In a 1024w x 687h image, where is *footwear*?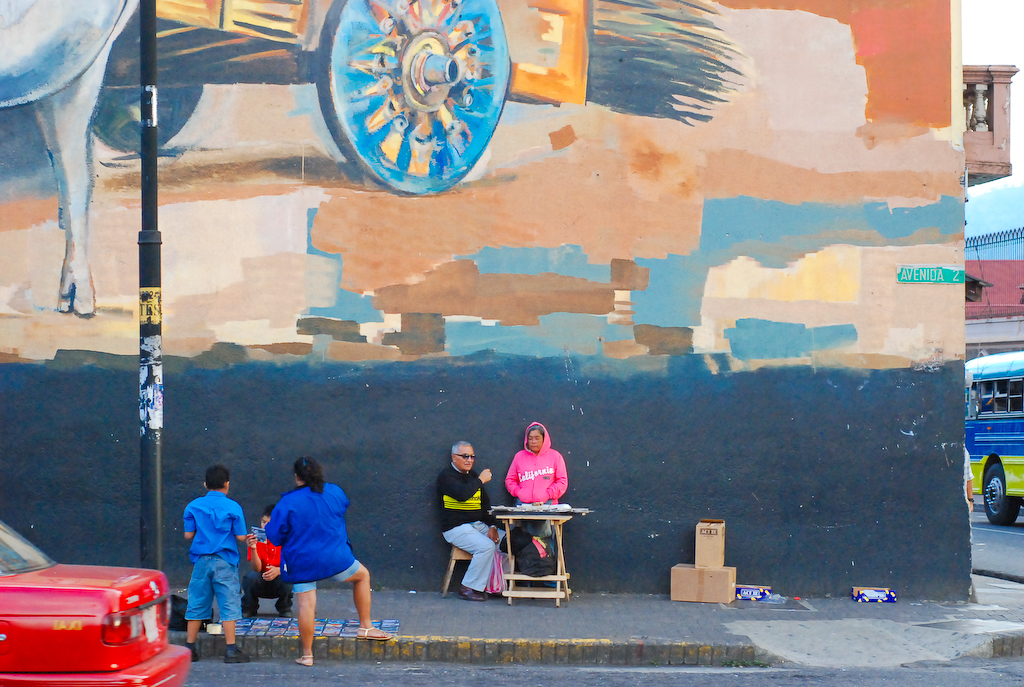
[224,648,248,665].
